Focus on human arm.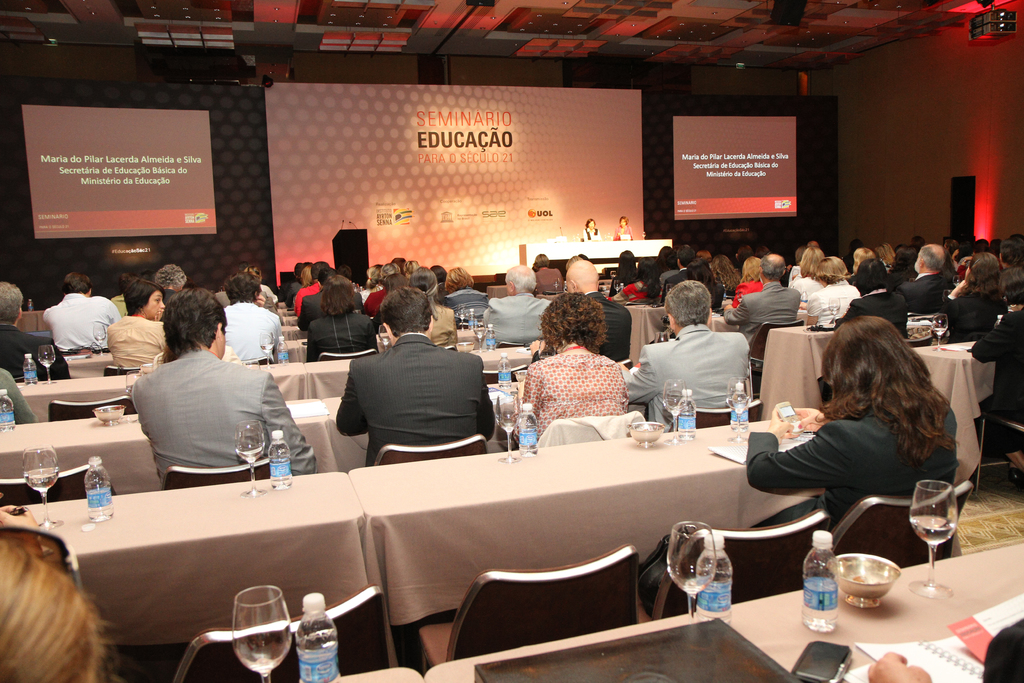
Focused at [left=939, top=277, right=968, bottom=302].
